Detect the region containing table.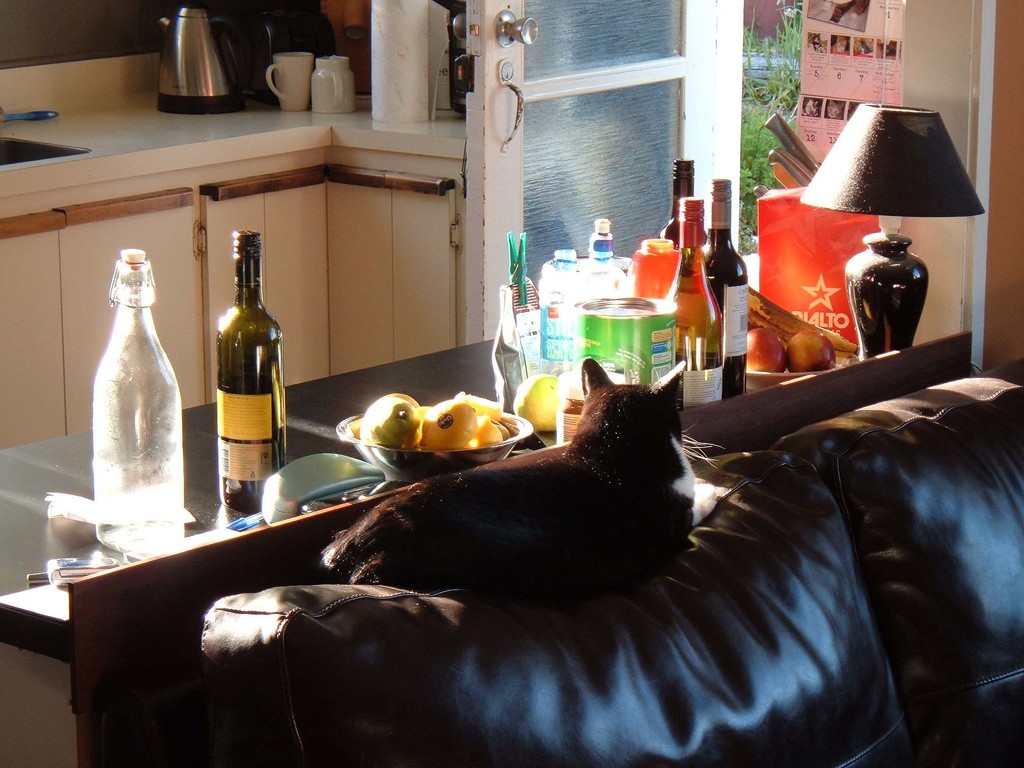
bbox(0, 221, 988, 765).
